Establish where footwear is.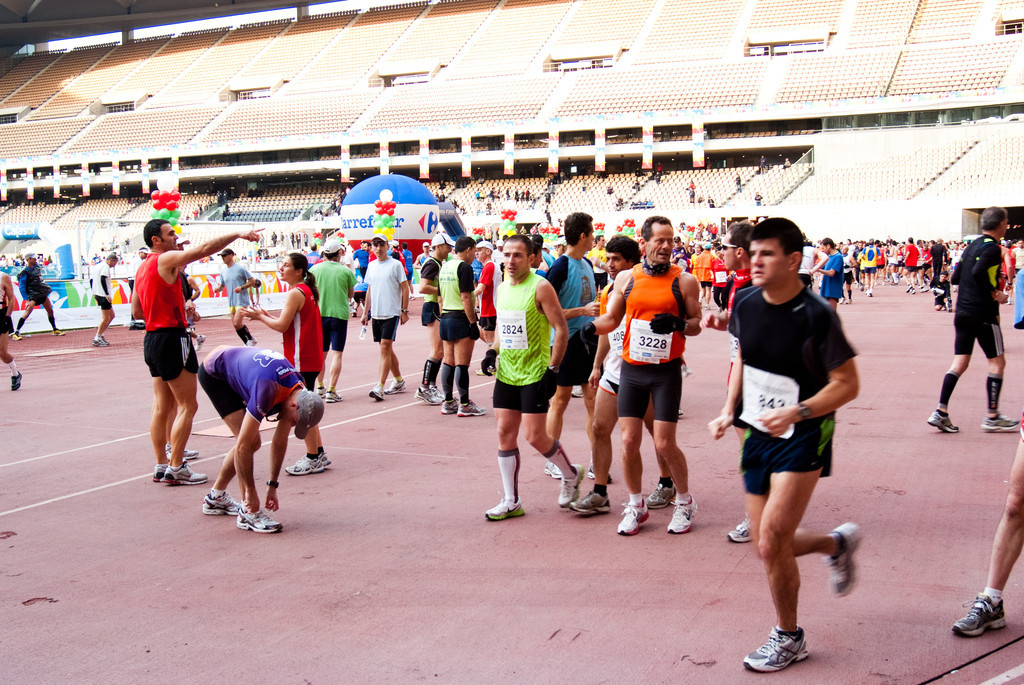
Established at box(414, 386, 440, 406).
